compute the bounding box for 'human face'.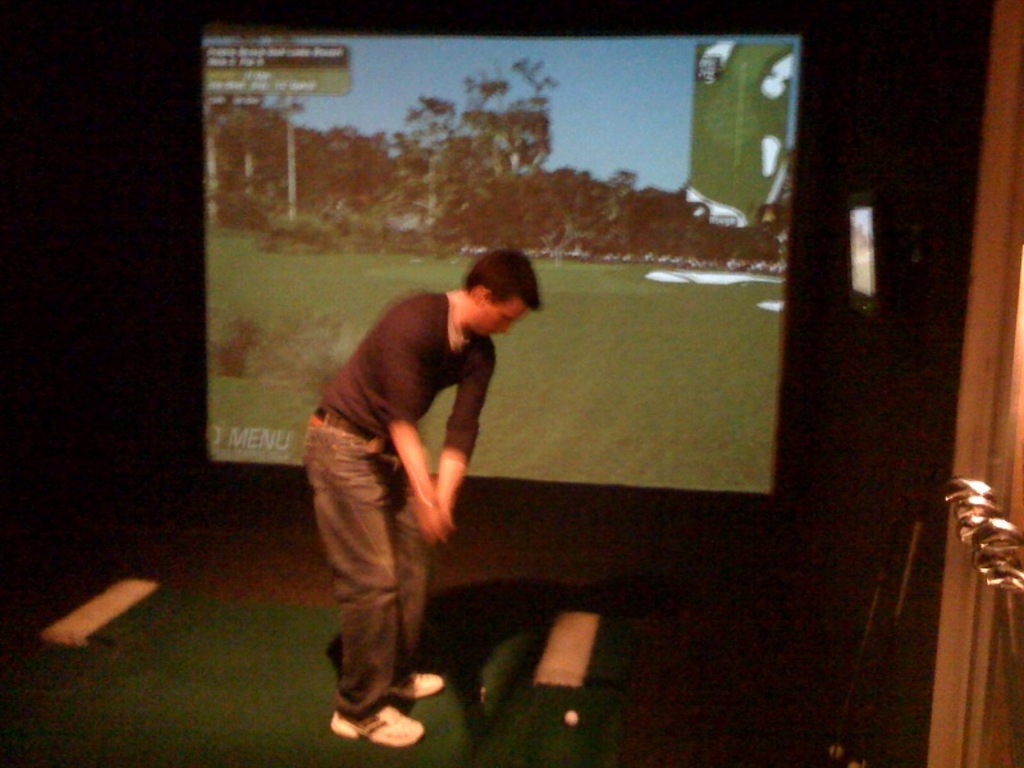
<region>472, 301, 529, 337</region>.
